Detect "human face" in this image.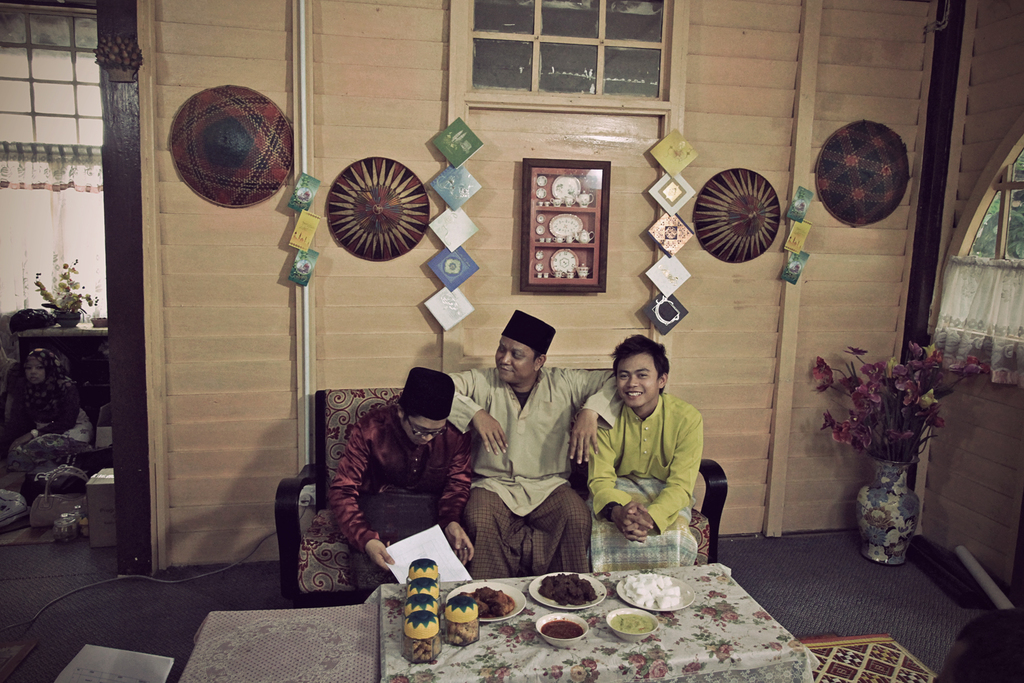
Detection: {"left": 403, "top": 418, "right": 447, "bottom": 450}.
